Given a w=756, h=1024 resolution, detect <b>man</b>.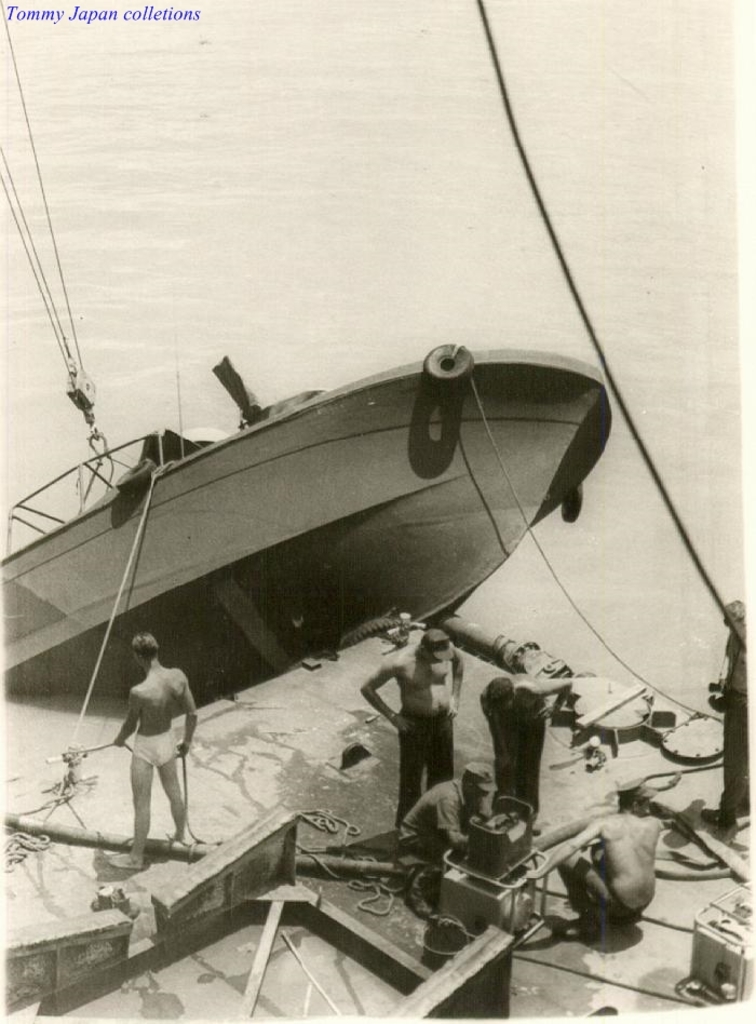
(left=401, top=759, right=509, bottom=862).
